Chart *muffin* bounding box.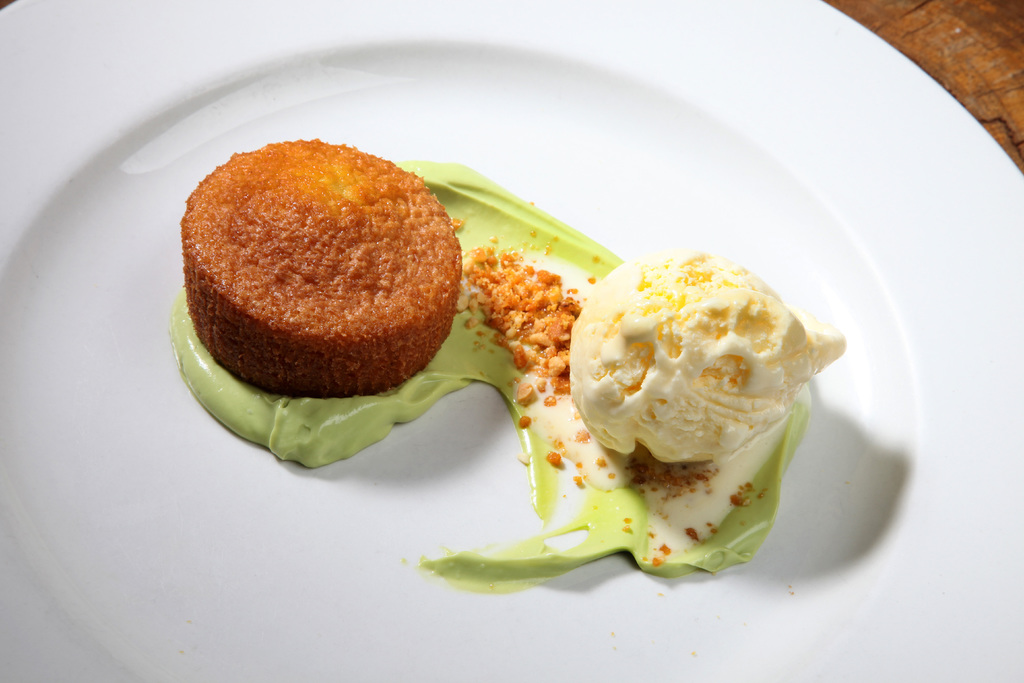
Charted: <box>181,120,466,413</box>.
